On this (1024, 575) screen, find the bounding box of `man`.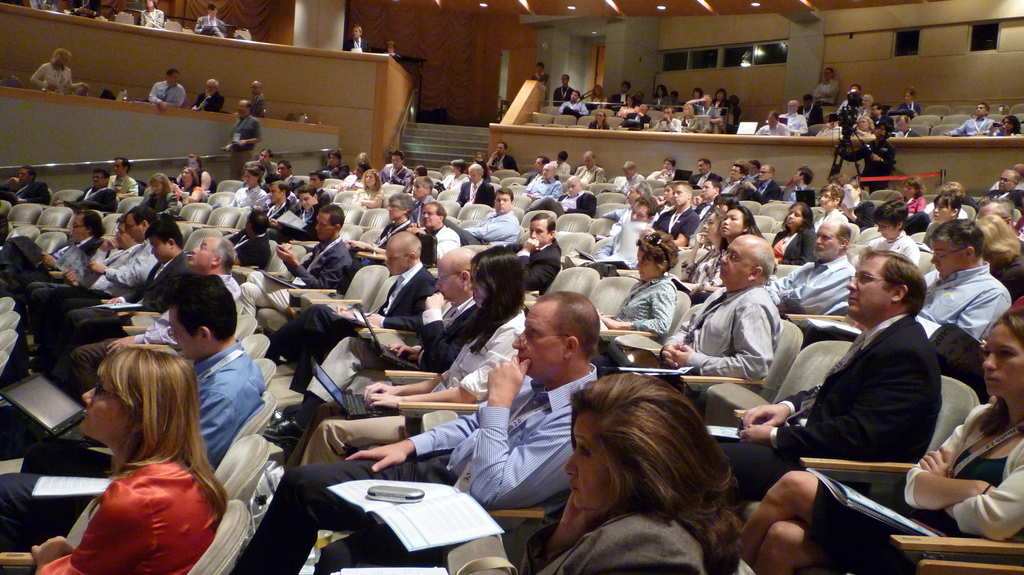
Bounding box: rect(656, 181, 700, 240).
